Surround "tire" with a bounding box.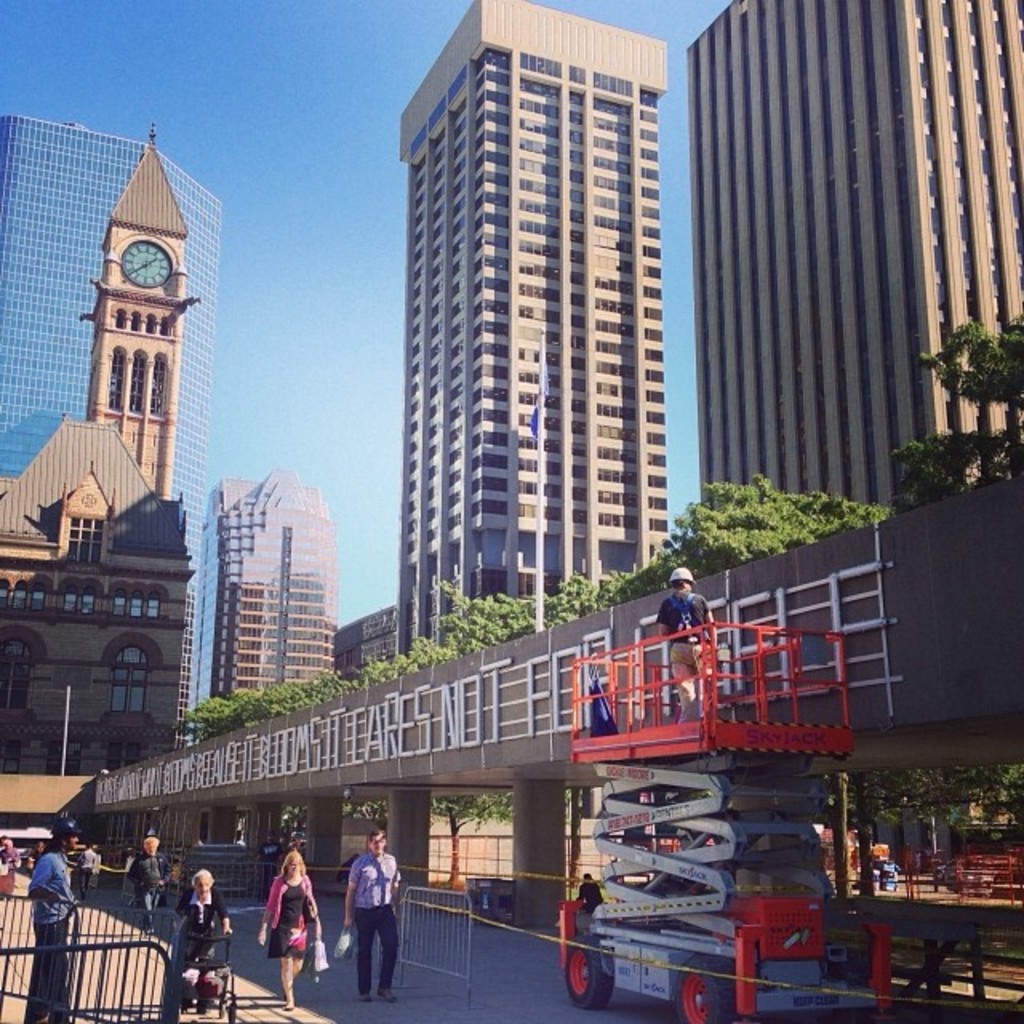
box=[224, 998, 240, 1019].
